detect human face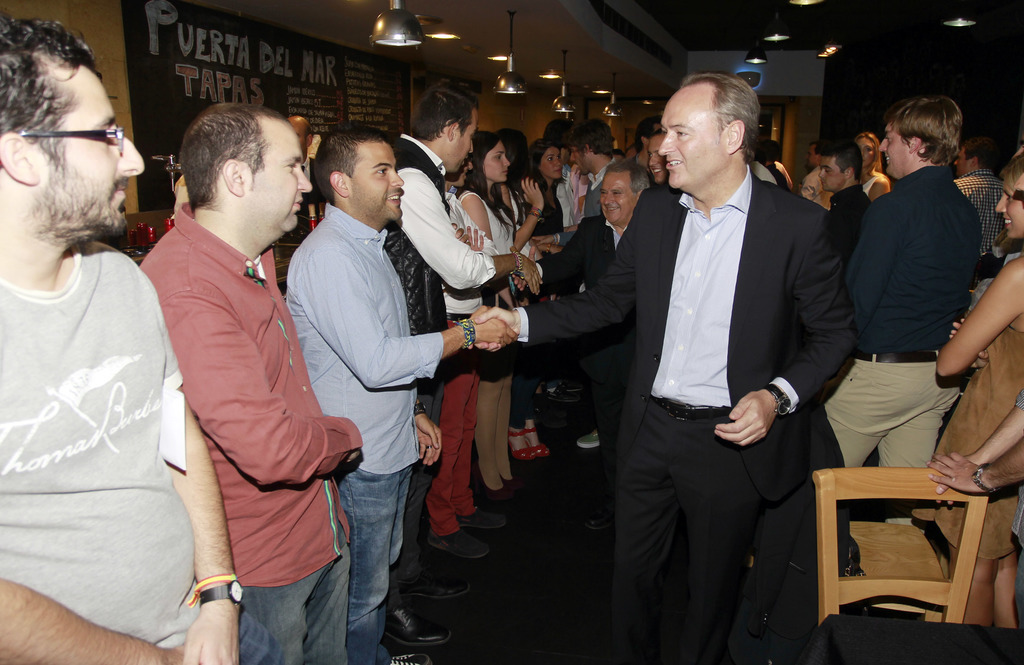
rect(538, 147, 563, 176)
